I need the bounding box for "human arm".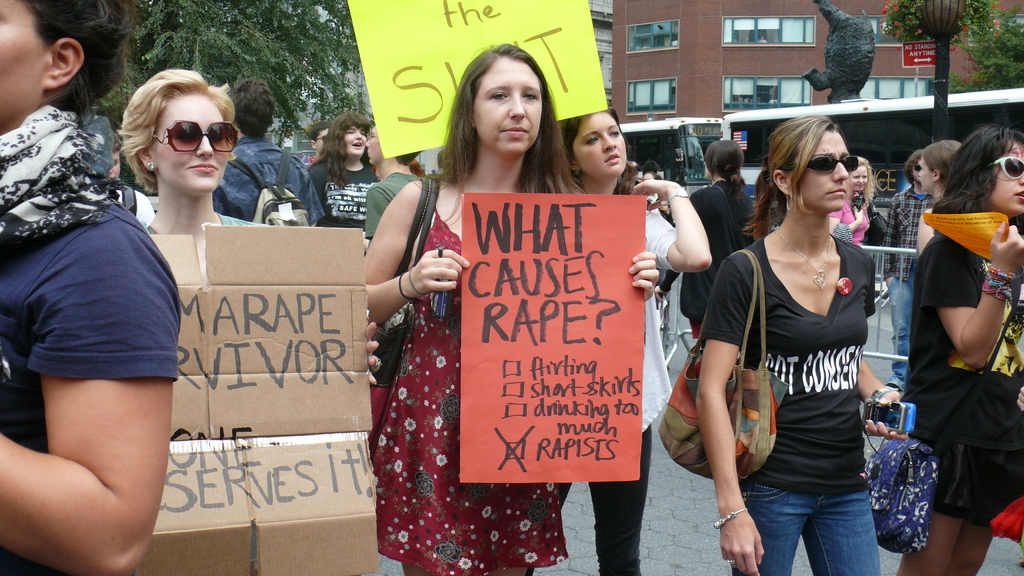
Here it is: (625, 246, 667, 305).
